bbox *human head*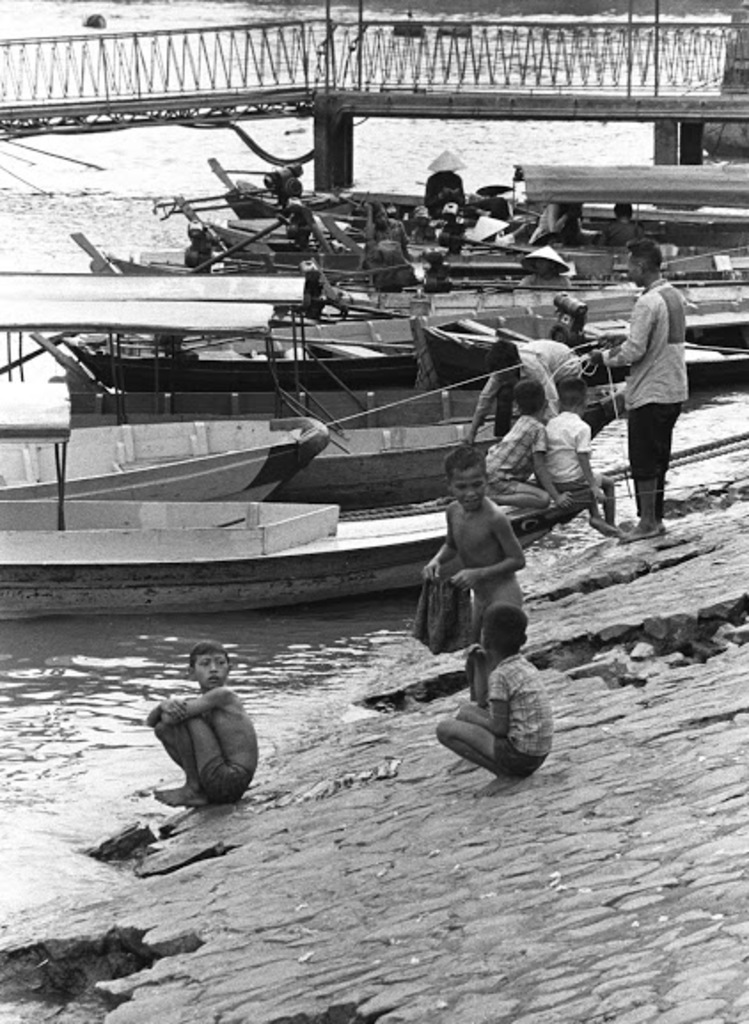
bbox(621, 241, 664, 288)
